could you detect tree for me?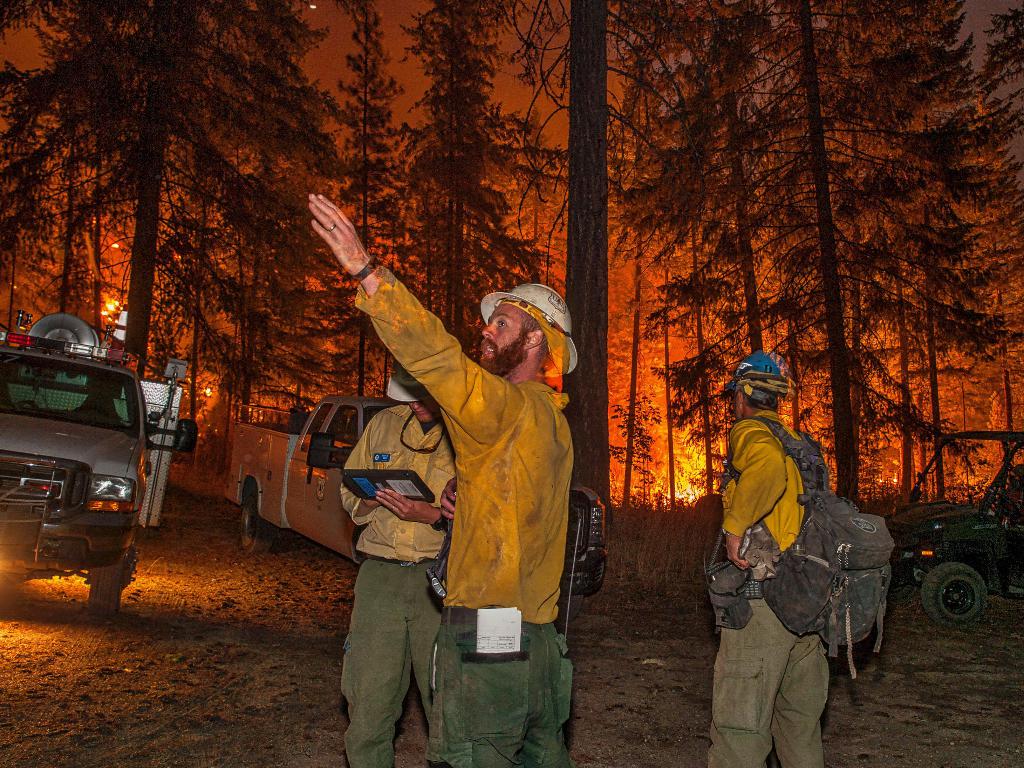
Detection result: locate(0, 0, 49, 326).
